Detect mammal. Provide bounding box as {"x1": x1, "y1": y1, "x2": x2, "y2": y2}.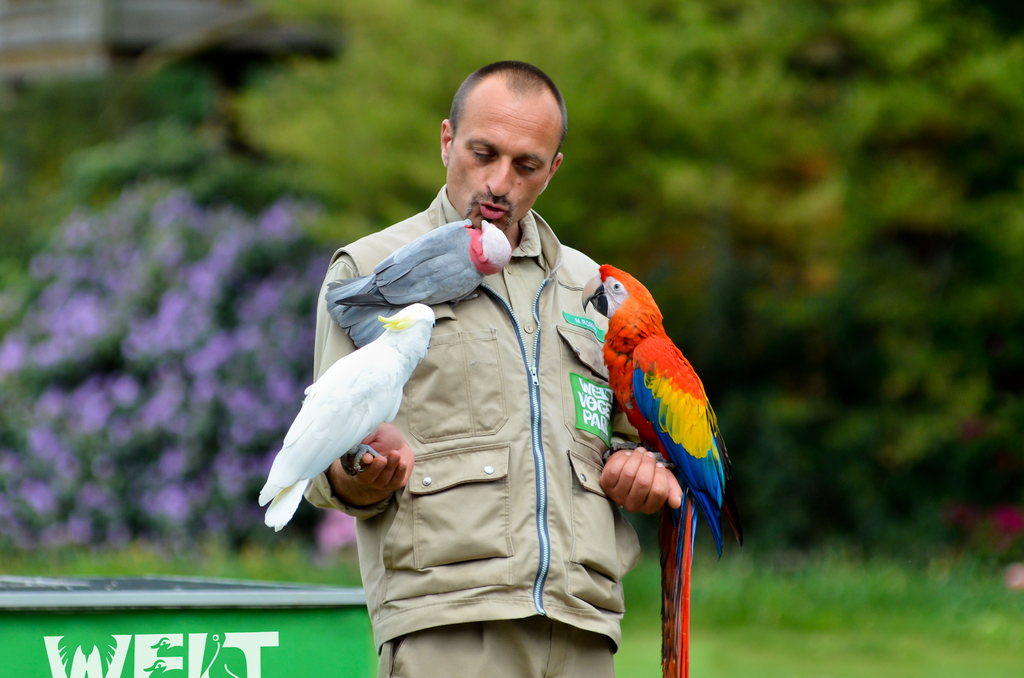
{"x1": 303, "y1": 61, "x2": 685, "y2": 677}.
